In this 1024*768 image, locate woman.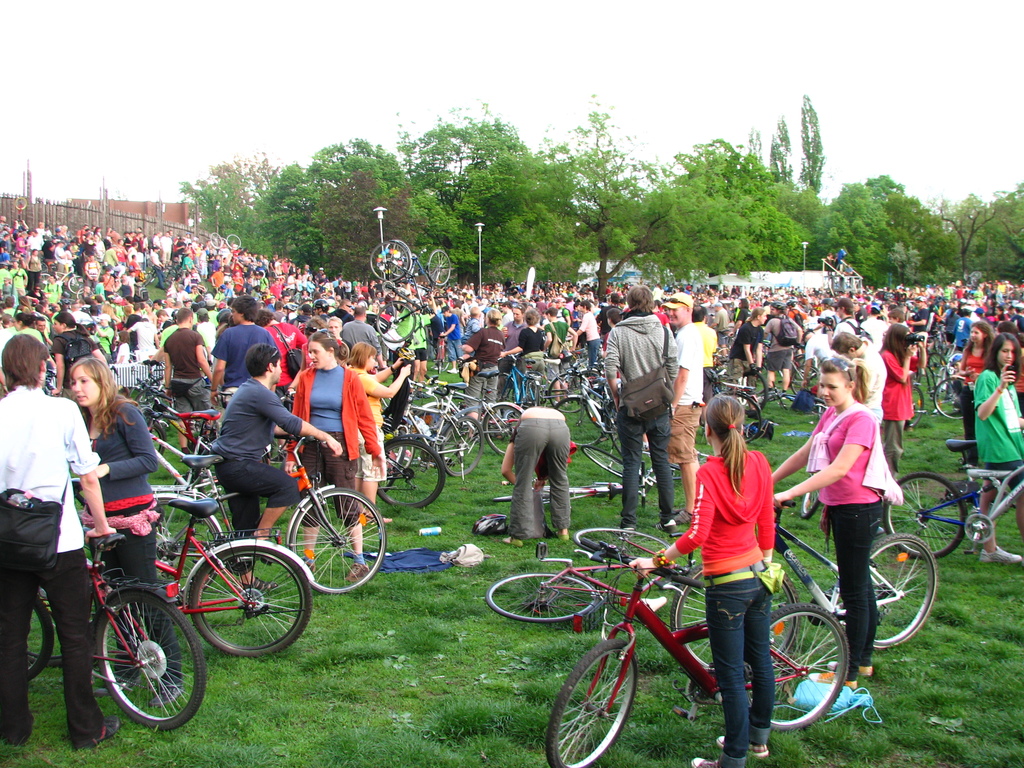
Bounding box: region(49, 309, 112, 394).
